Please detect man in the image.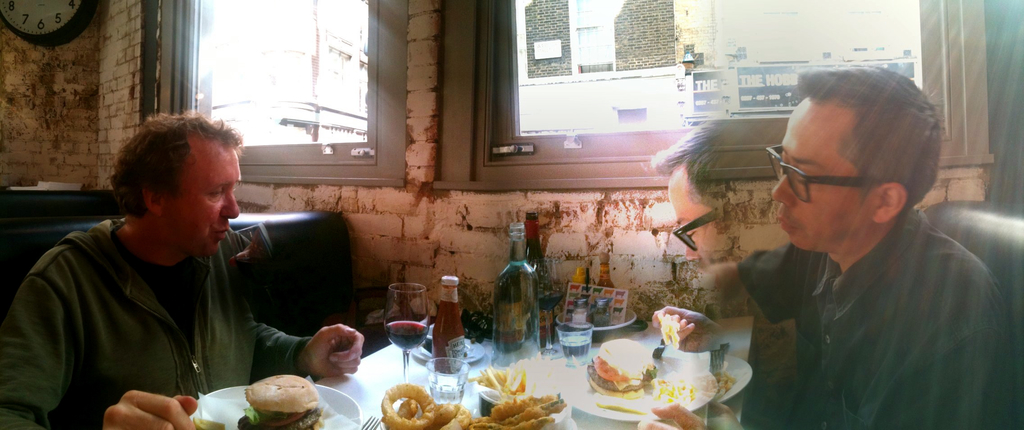
bbox=[702, 71, 1015, 425].
